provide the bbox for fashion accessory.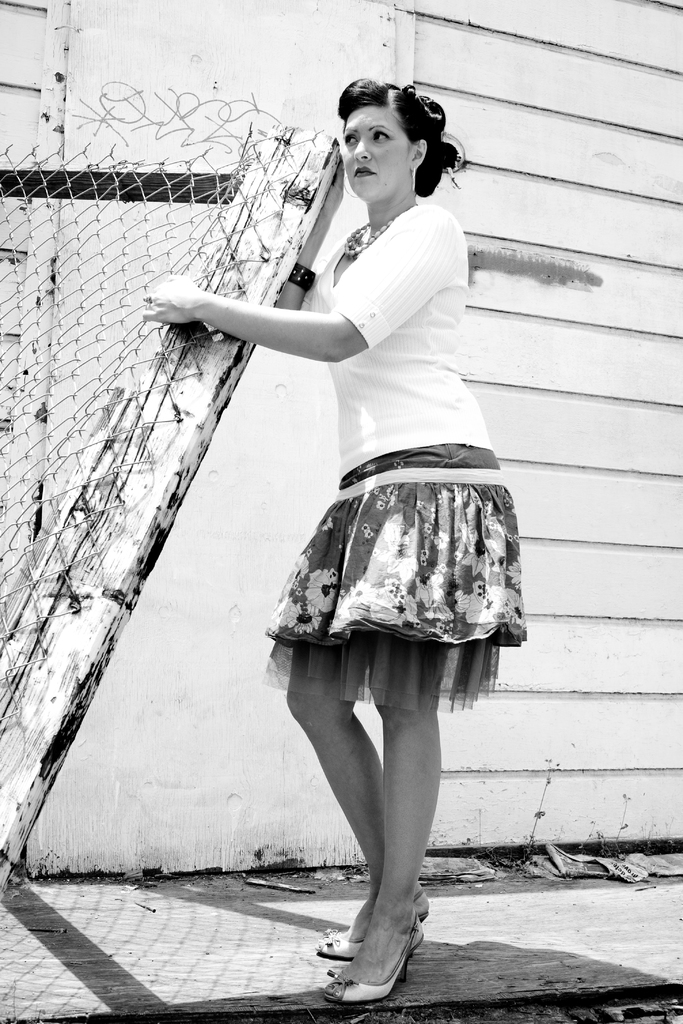
Rect(320, 916, 425, 1004).
